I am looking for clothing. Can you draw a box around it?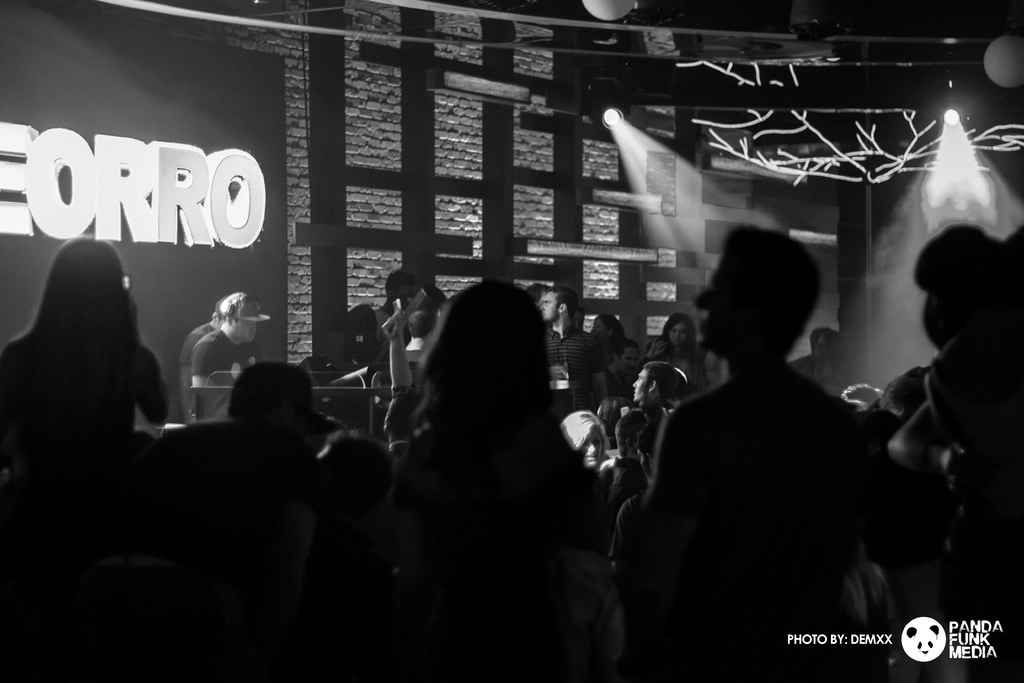
Sure, the bounding box is 178, 286, 281, 432.
